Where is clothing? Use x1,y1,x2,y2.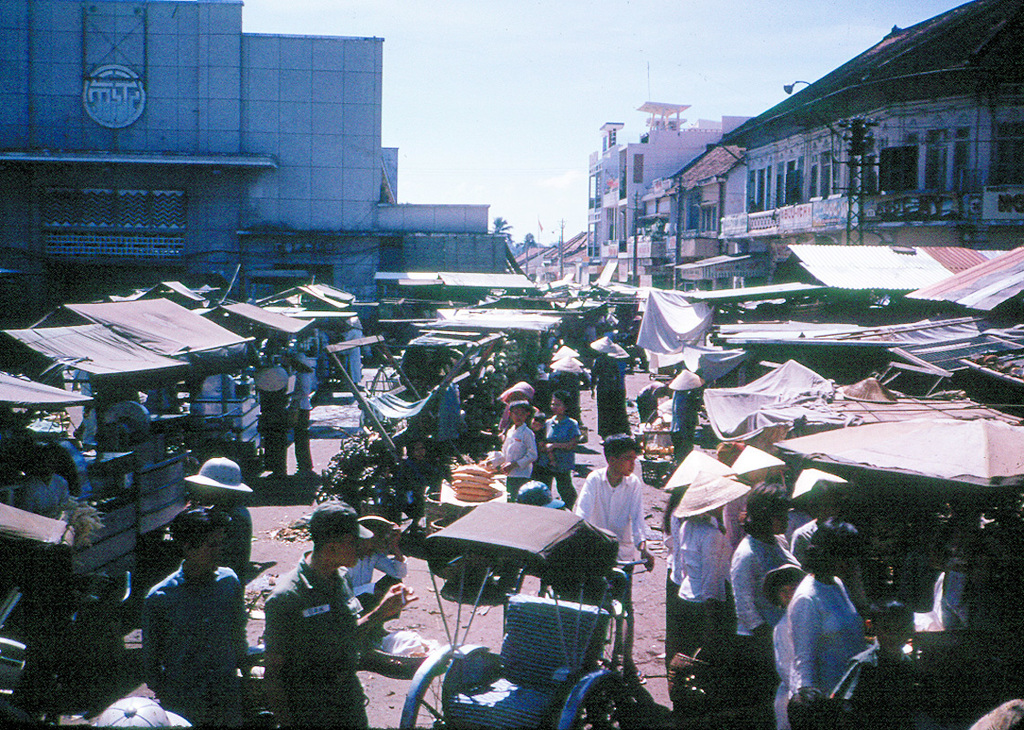
341,561,406,611.
